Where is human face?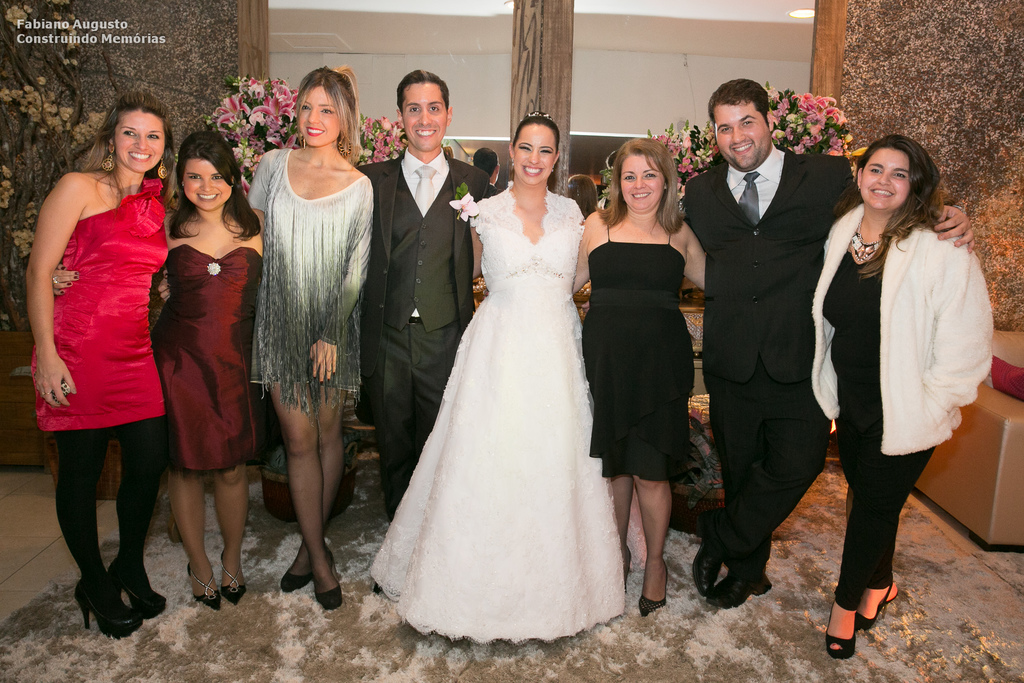
[x1=712, y1=102, x2=770, y2=169].
